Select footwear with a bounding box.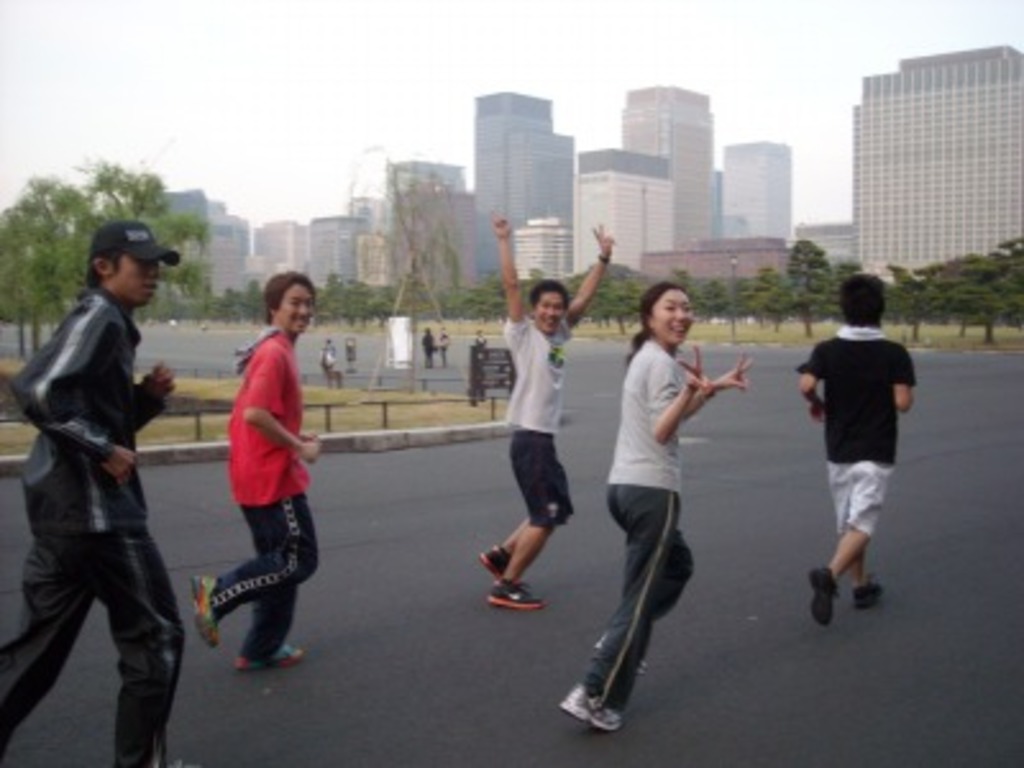
x1=236 y1=650 x2=307 y2=668.
